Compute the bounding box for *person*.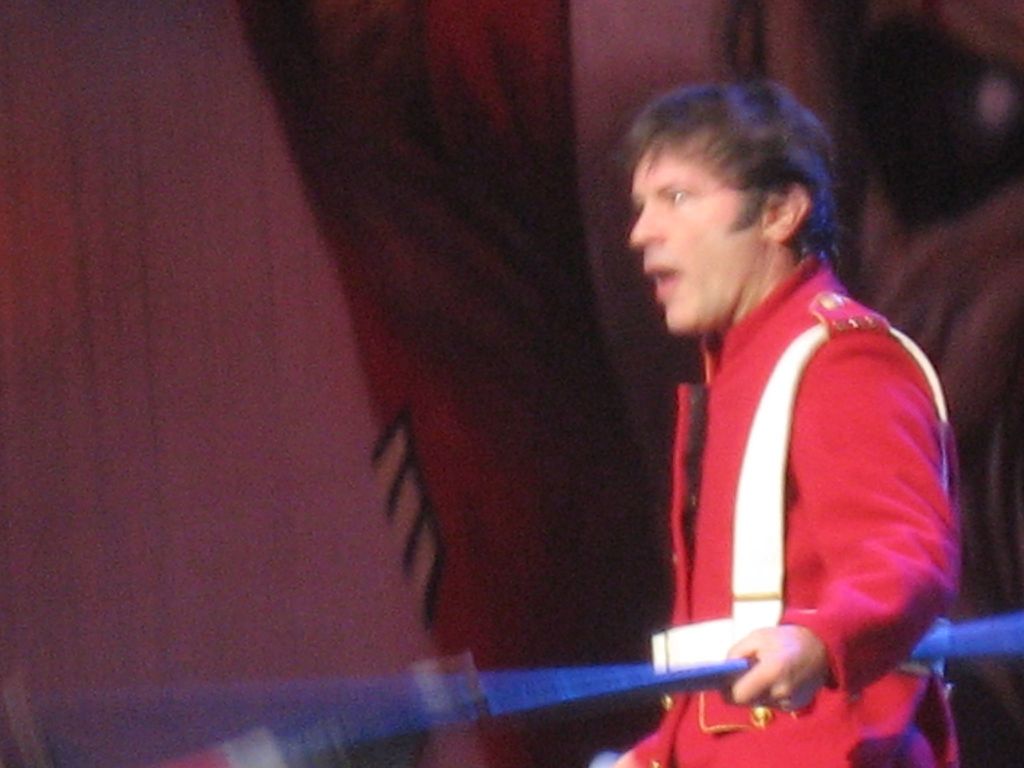
Rect(608, 80, 964, 767).
